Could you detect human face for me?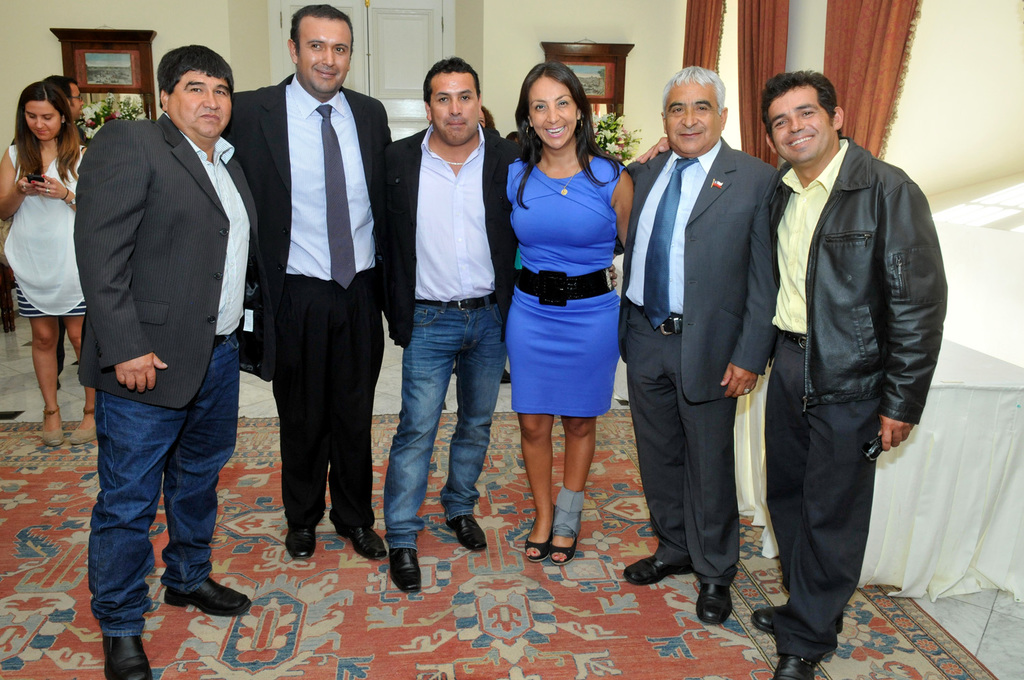
Detection result: [x1=171, y1=66, x2=231, y2=141].
